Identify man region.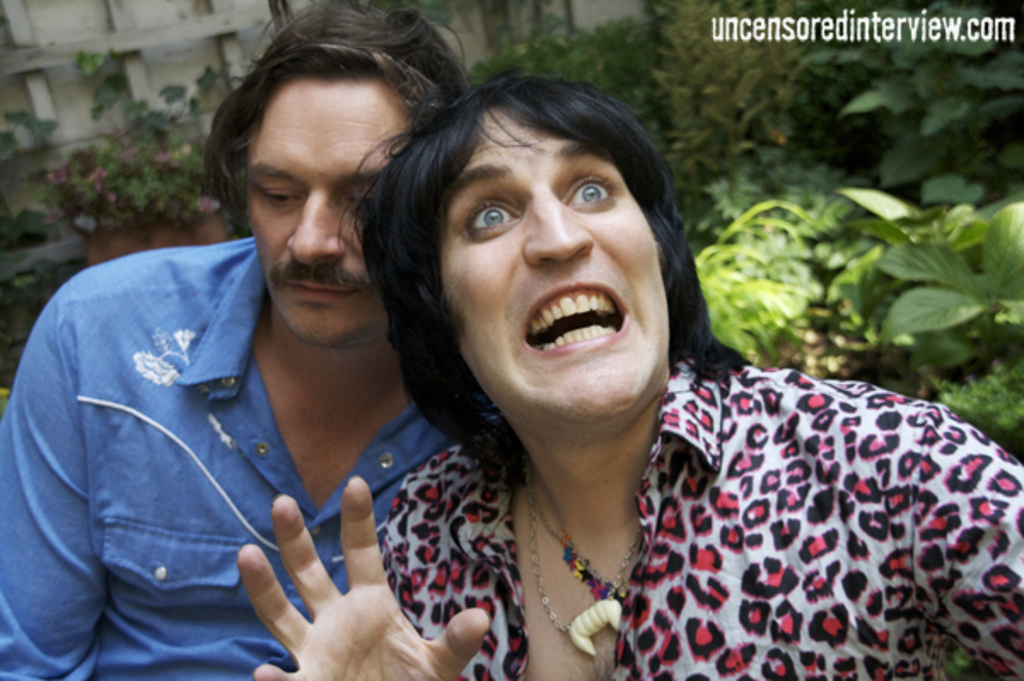
Region: [left=0, top=0, right=503, bottom=679].
